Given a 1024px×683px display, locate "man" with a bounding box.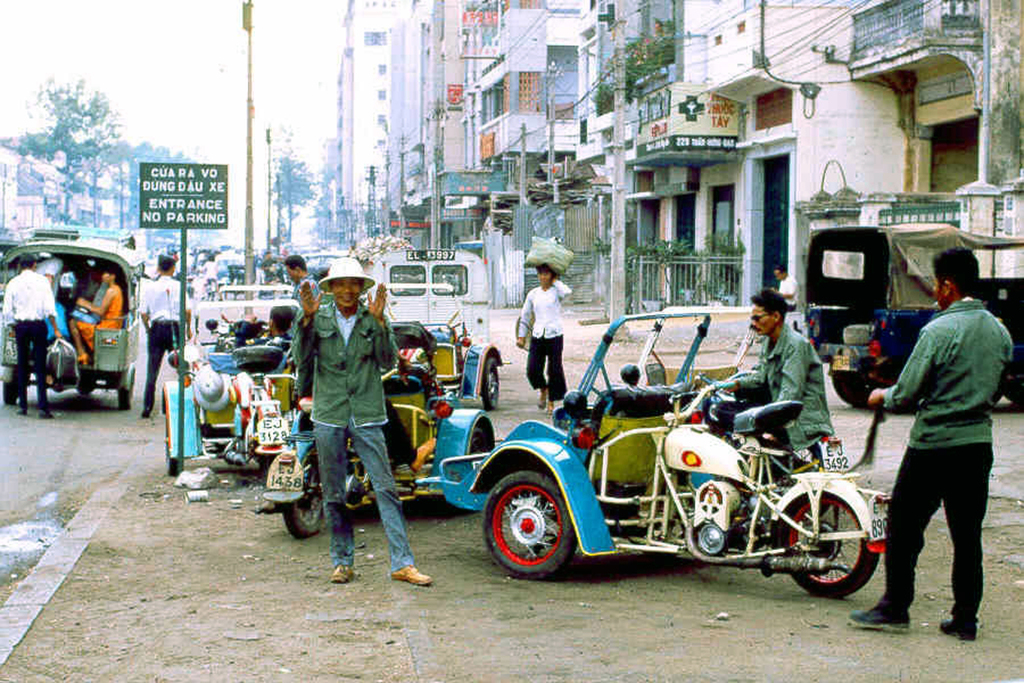
Located: (left=256, top=249, right=278, bottom=281).
